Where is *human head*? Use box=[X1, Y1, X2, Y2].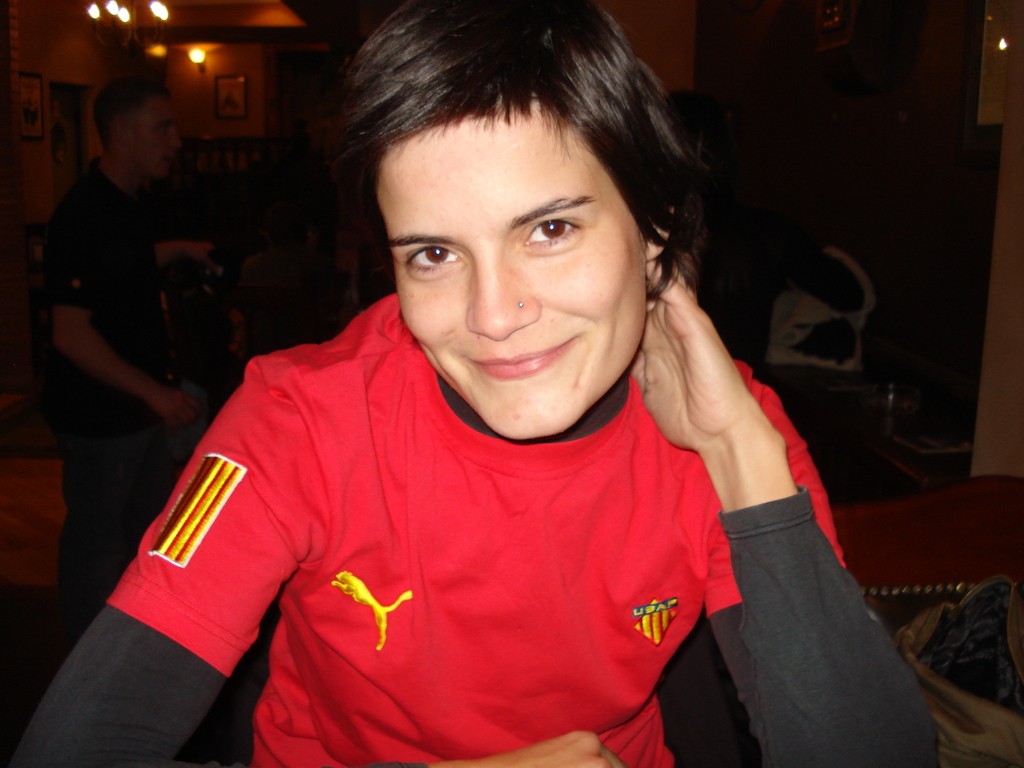
box=[74, 78, 181, 172].
